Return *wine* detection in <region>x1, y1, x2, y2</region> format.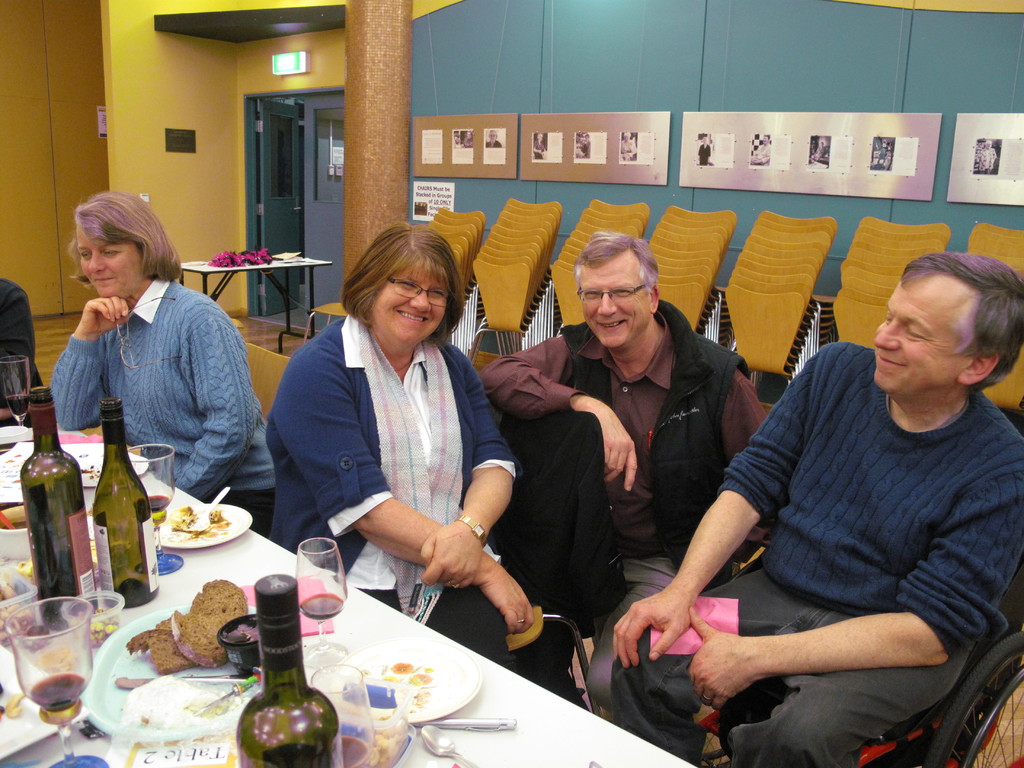
<region>29, 669, 86, 712</region>.
